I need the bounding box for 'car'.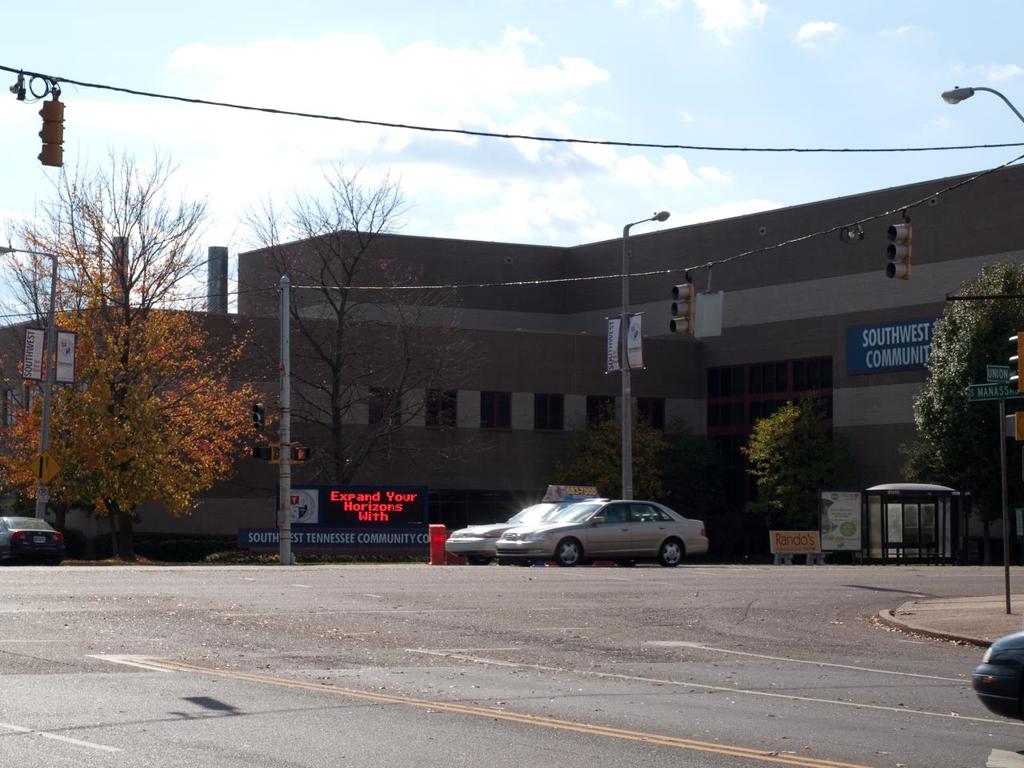
Here it is: locate(0, 518, 66, 566).
